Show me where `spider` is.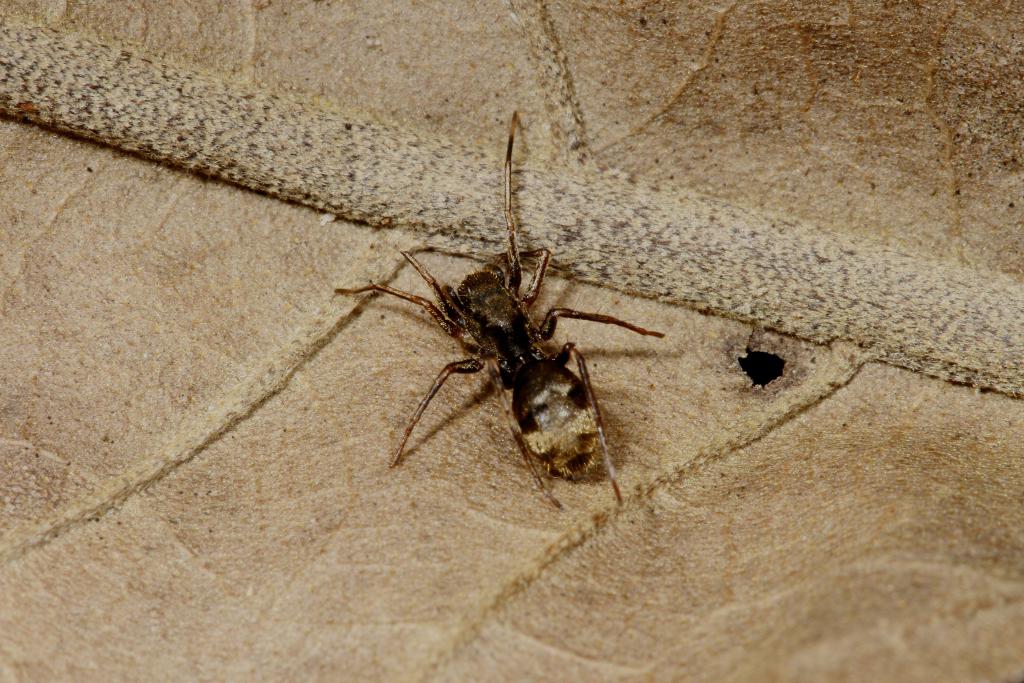
`spider` is at [330,108,671,515].
